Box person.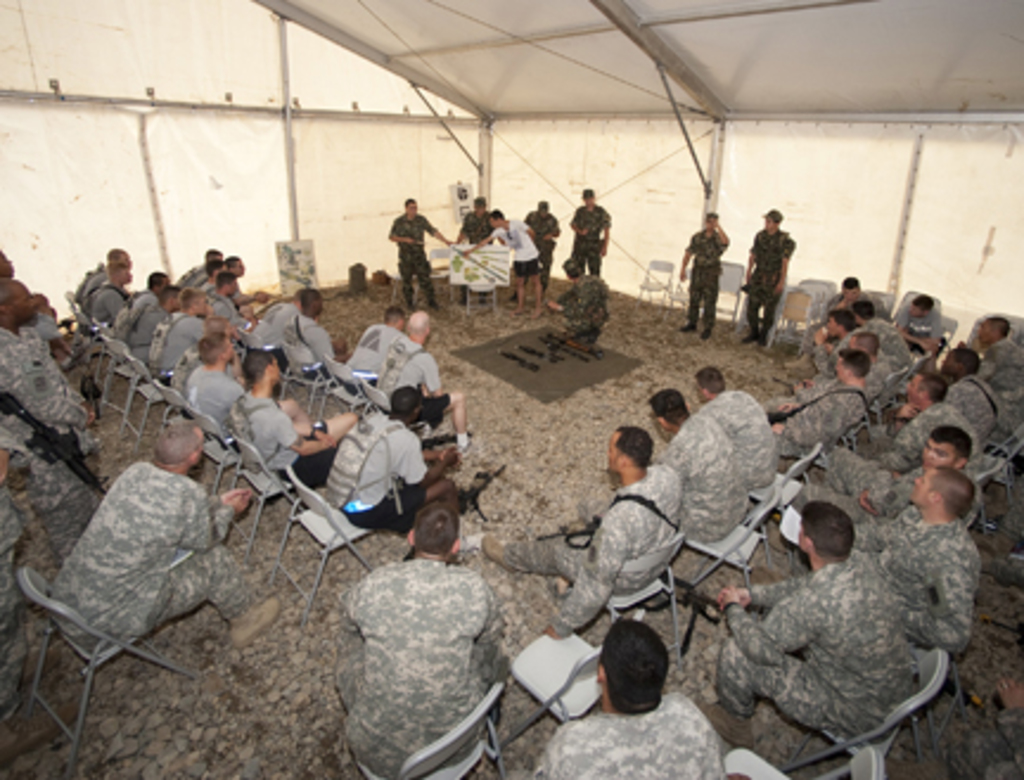
box(740, 209, 794, 346).
